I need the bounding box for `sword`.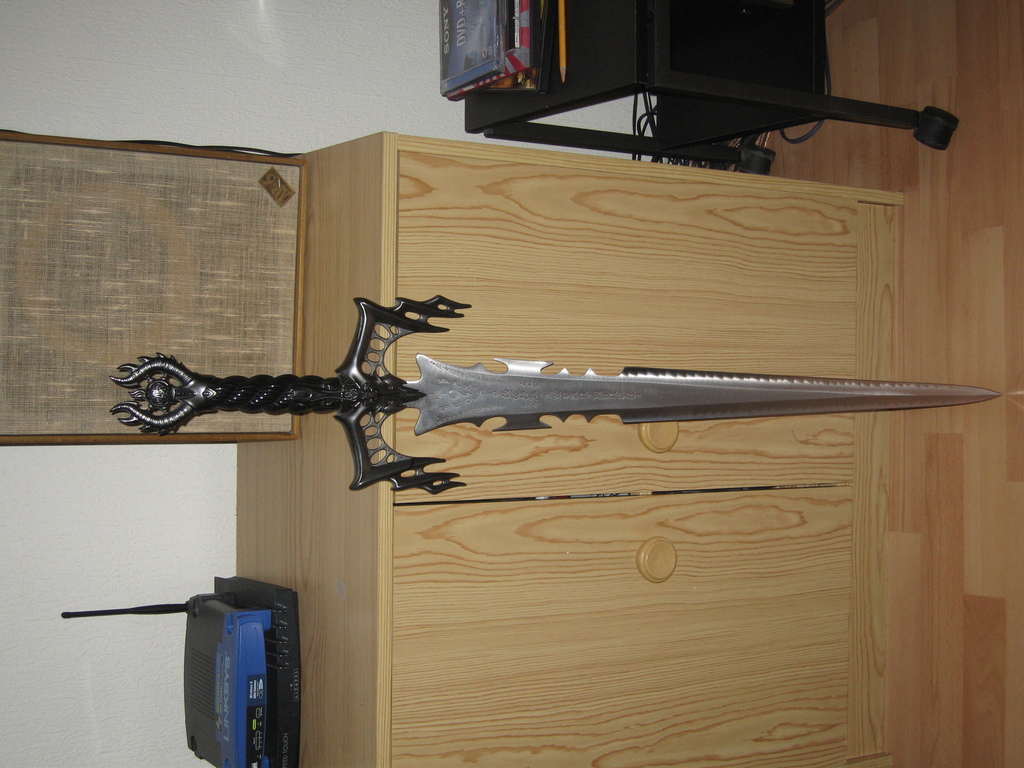
Here it is: bbox=(111, 292, 1001, 492).
